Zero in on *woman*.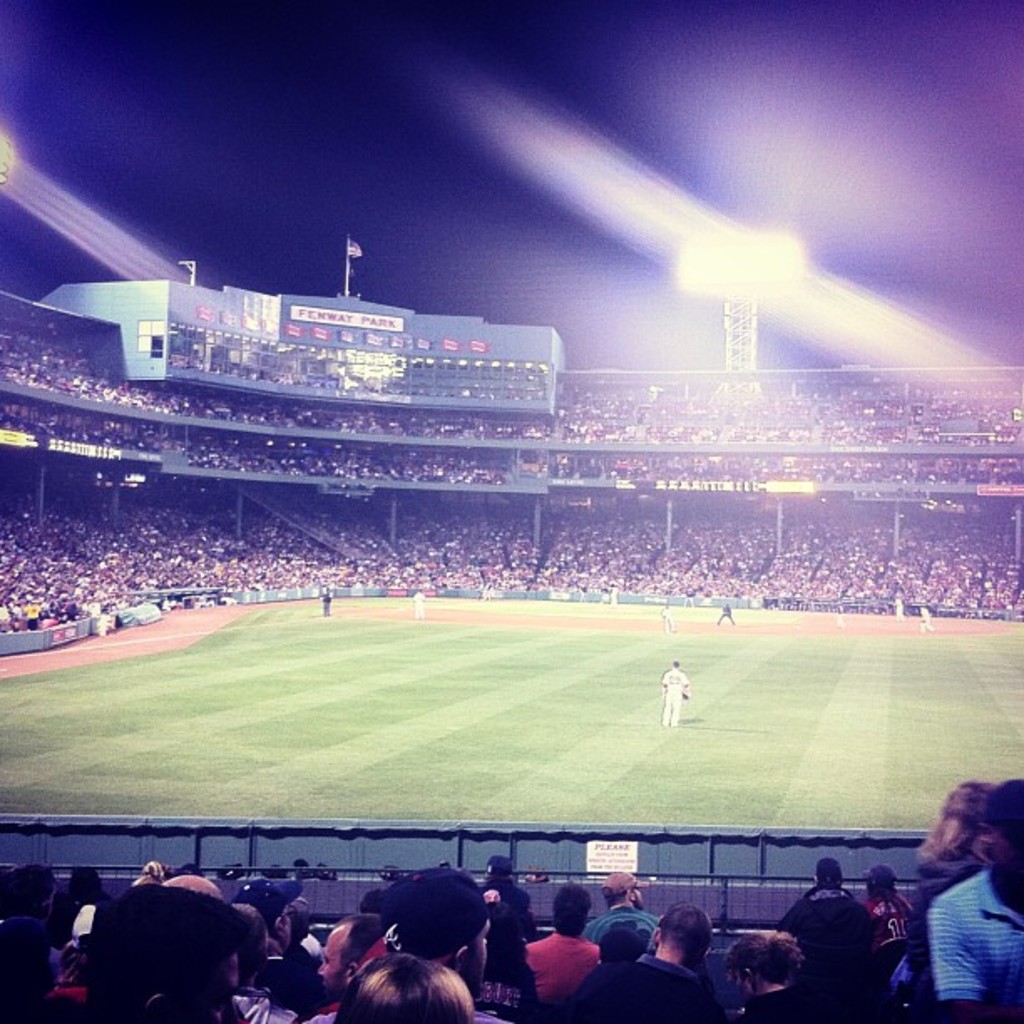
Zeroed in: box(627, 907, 711, 1022).
